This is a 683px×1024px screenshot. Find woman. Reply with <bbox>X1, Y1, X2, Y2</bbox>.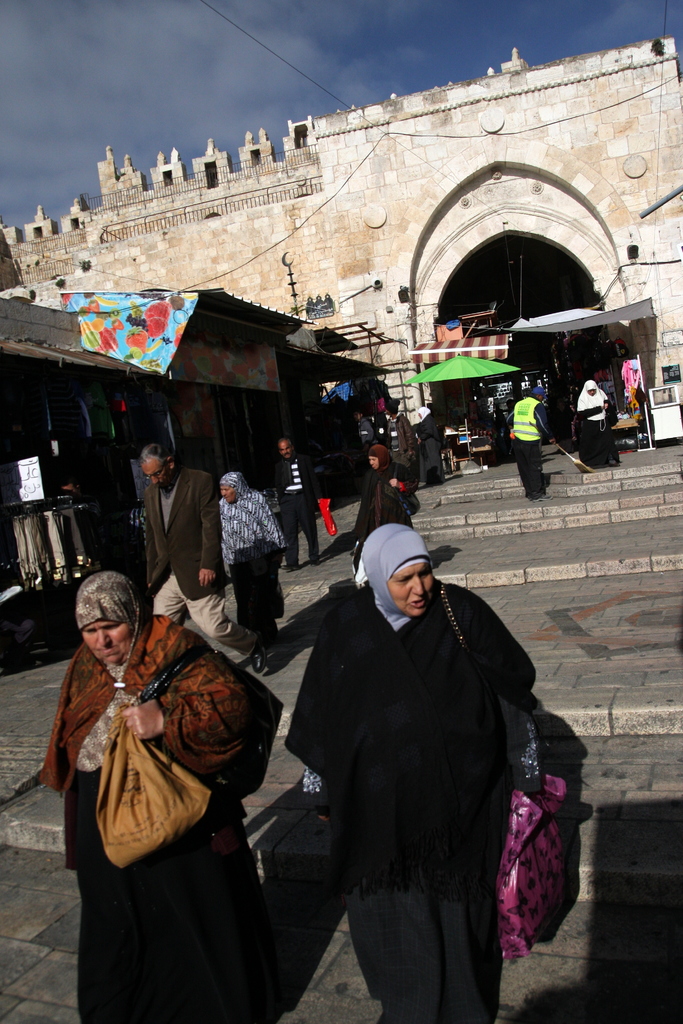
<bbox>355, 445, 416, 545</bbox>.
